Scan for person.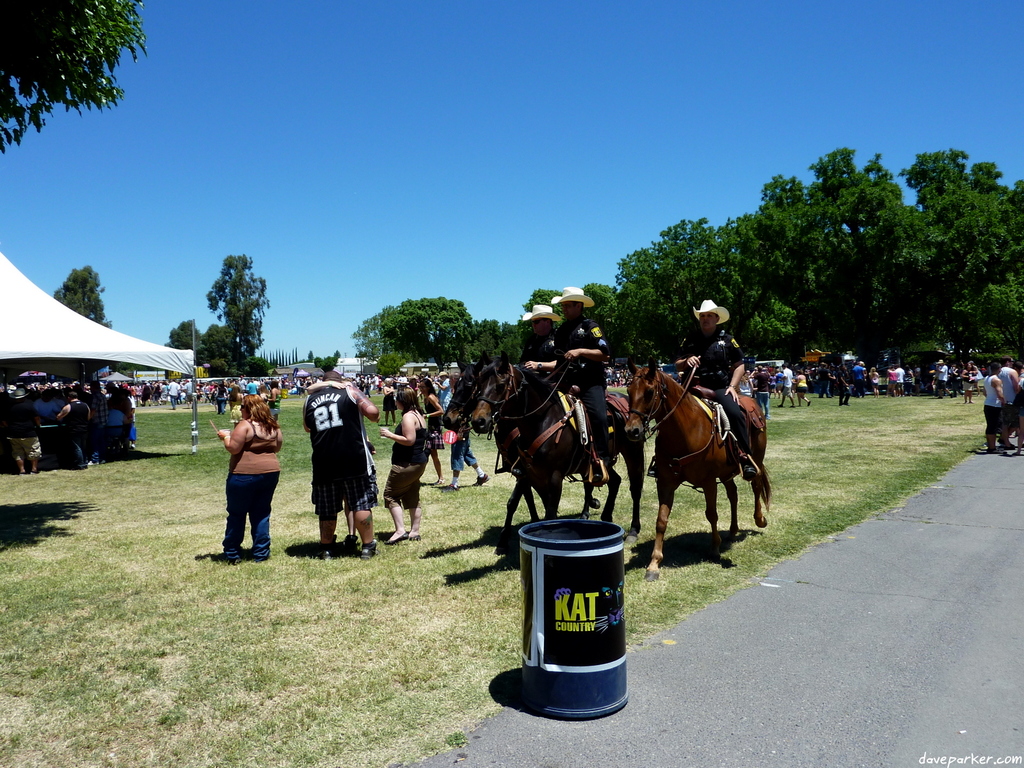
Scan result: (439, 369, 488, 491).
